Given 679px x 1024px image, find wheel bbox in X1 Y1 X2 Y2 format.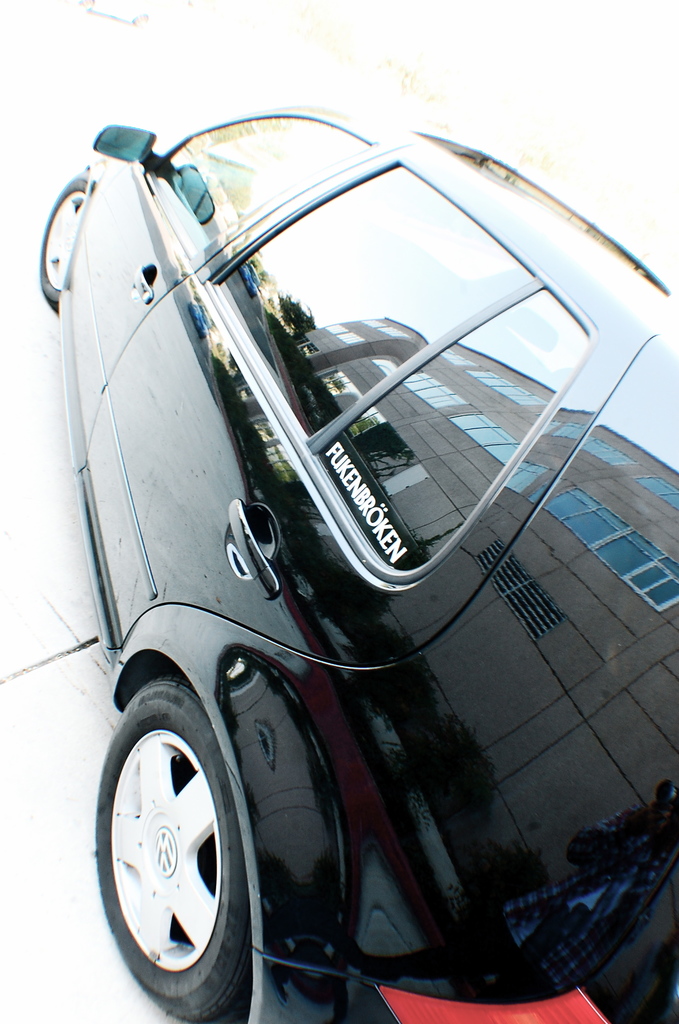
34 167 90 305.
